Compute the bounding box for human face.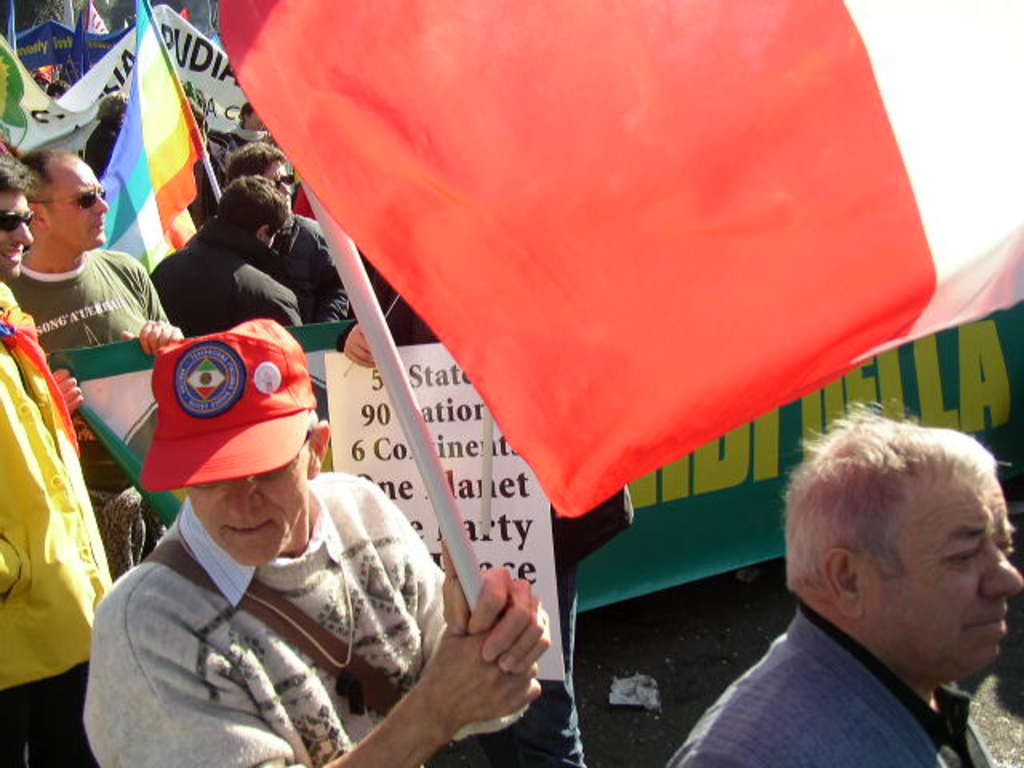
(left=186, top=446, right=309, bottom=571).
